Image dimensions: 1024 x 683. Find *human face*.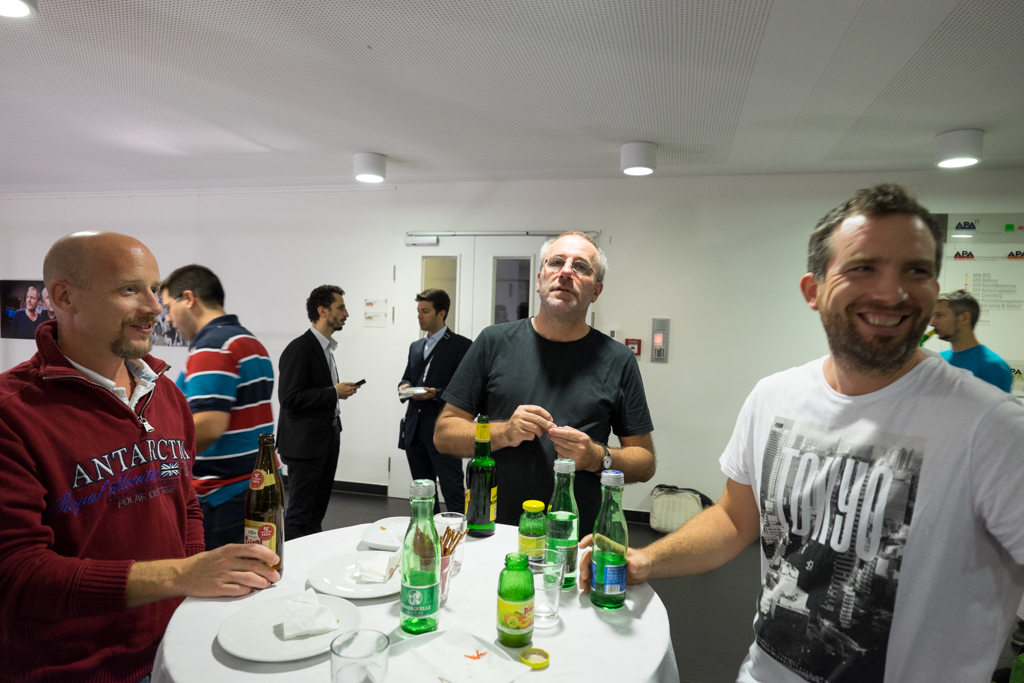
pyautogui.locateOnScreen(418, 304, 442, 329).
